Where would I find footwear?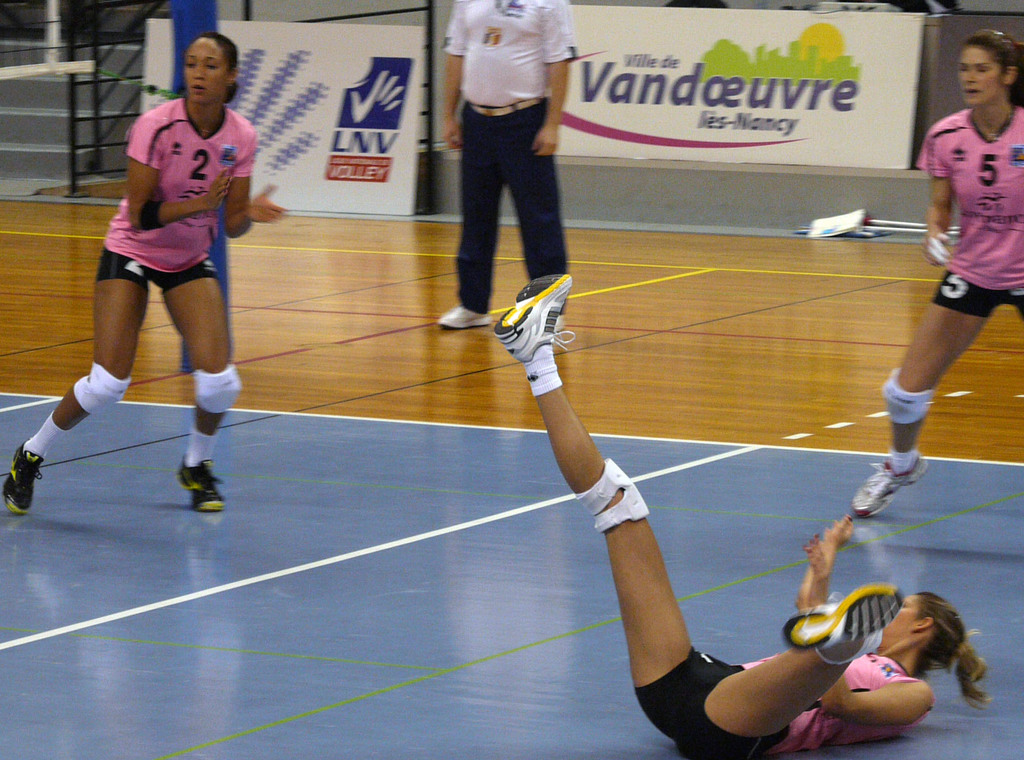
At 849, 460, 929, 520.
